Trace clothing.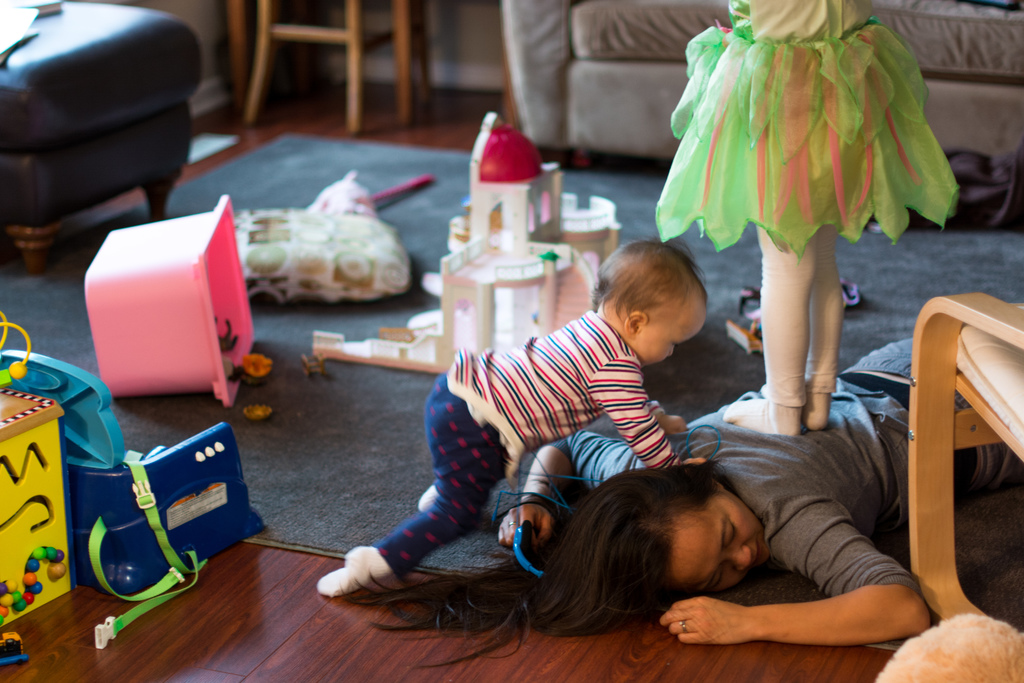
Traced to [left=374, top=308, right=686, bottom=582].
